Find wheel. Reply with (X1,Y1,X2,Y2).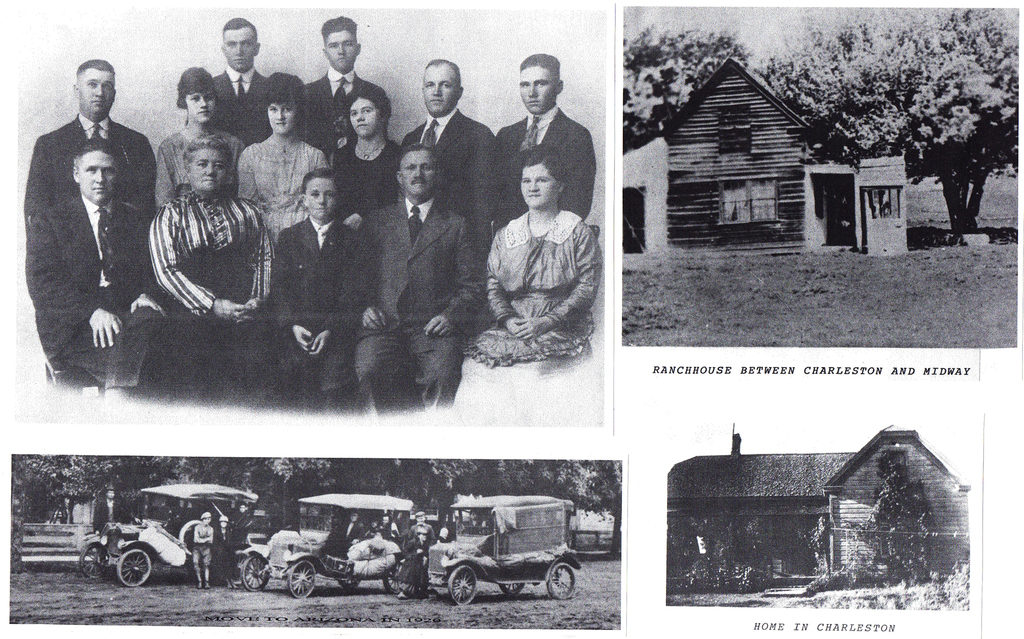
(386,561,402,594).
